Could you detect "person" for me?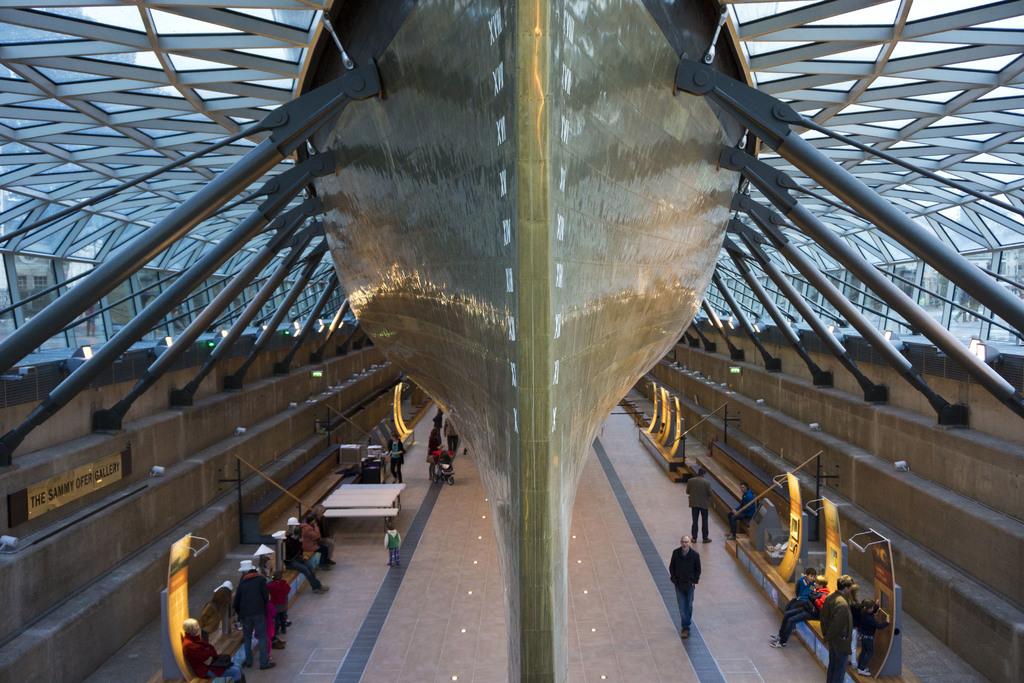
Detection result: 671 534 701 639.
